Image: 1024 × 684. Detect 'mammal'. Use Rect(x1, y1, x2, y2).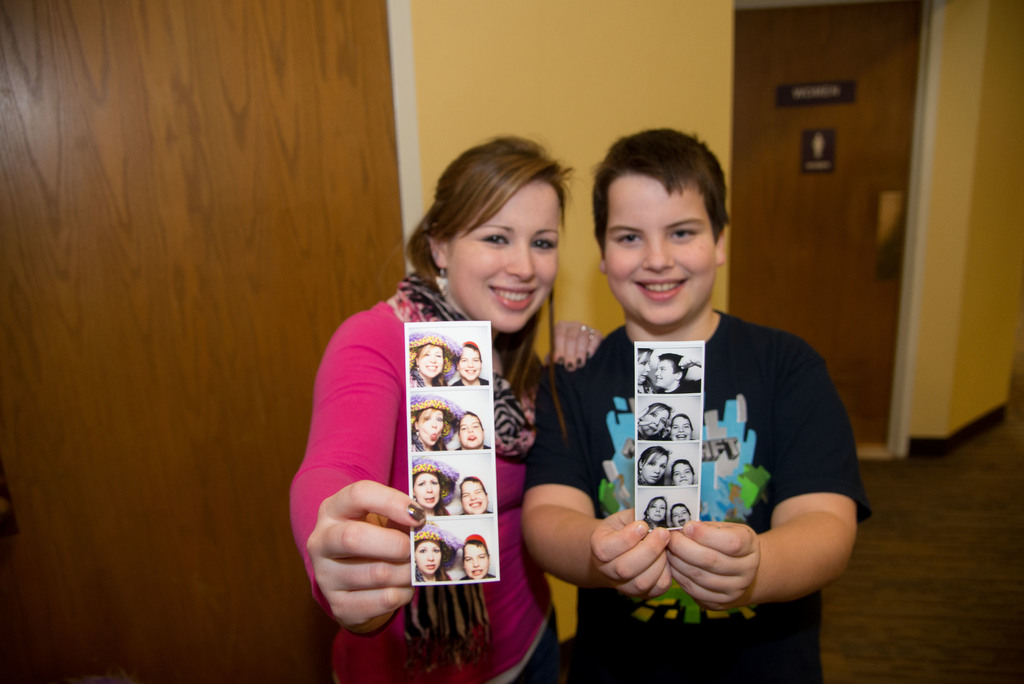
Rect(414, 520, 461, 580).
